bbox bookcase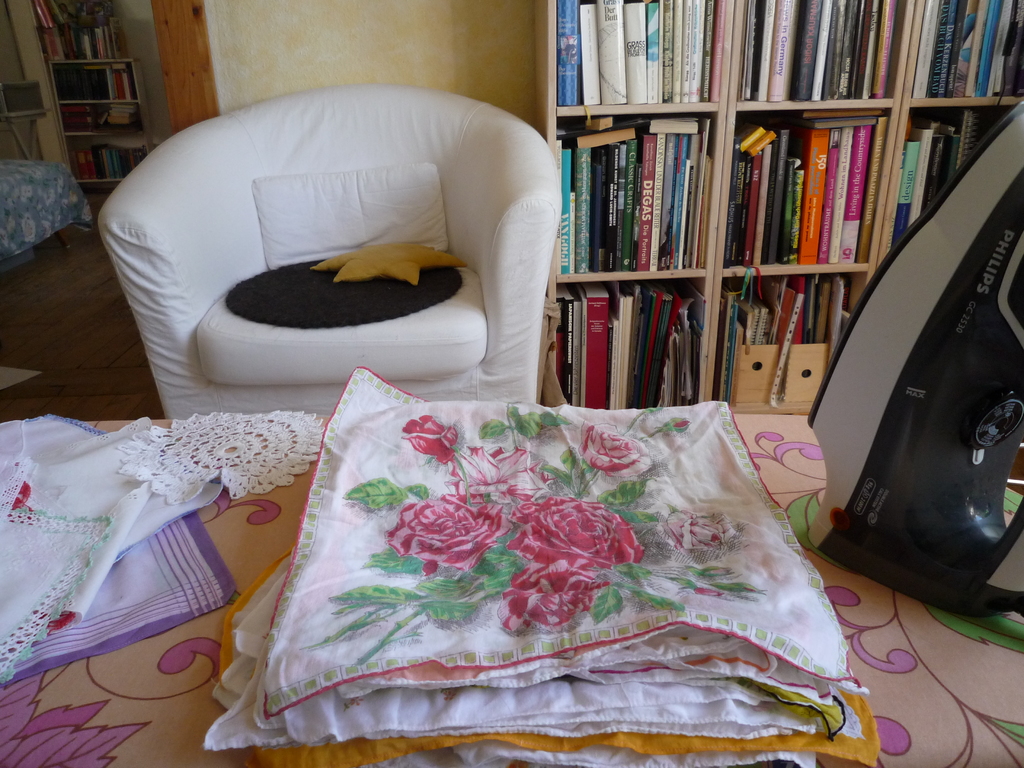
[546,0,1023,406]
